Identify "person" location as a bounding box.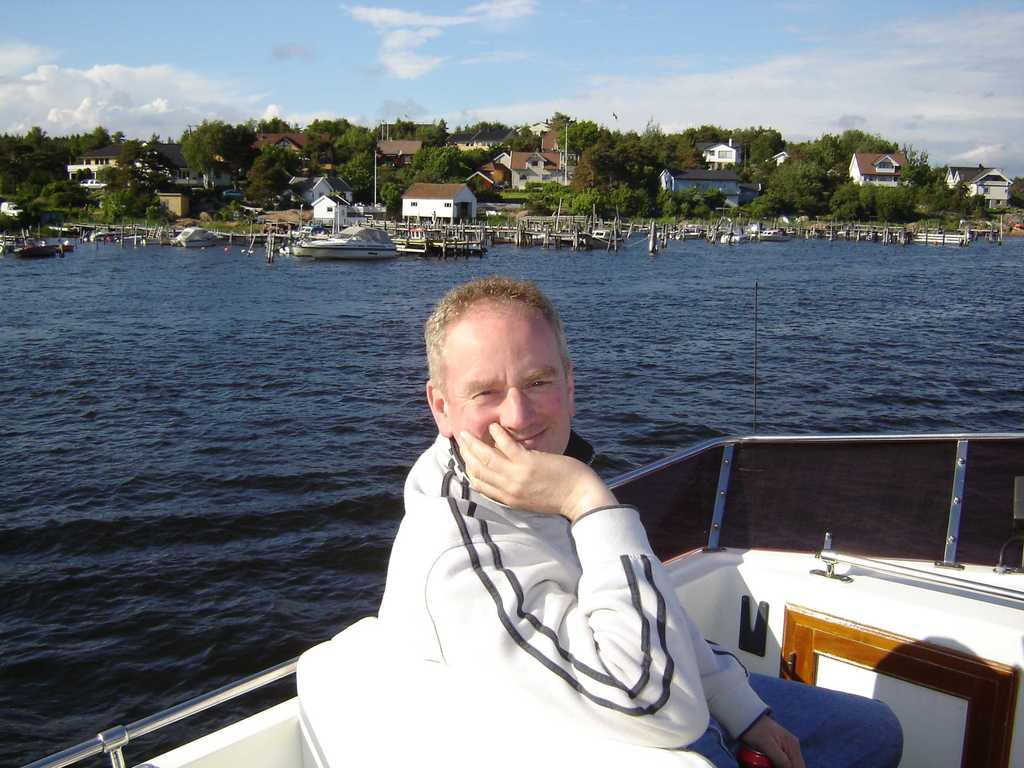
[293, 250, 773, 724].
